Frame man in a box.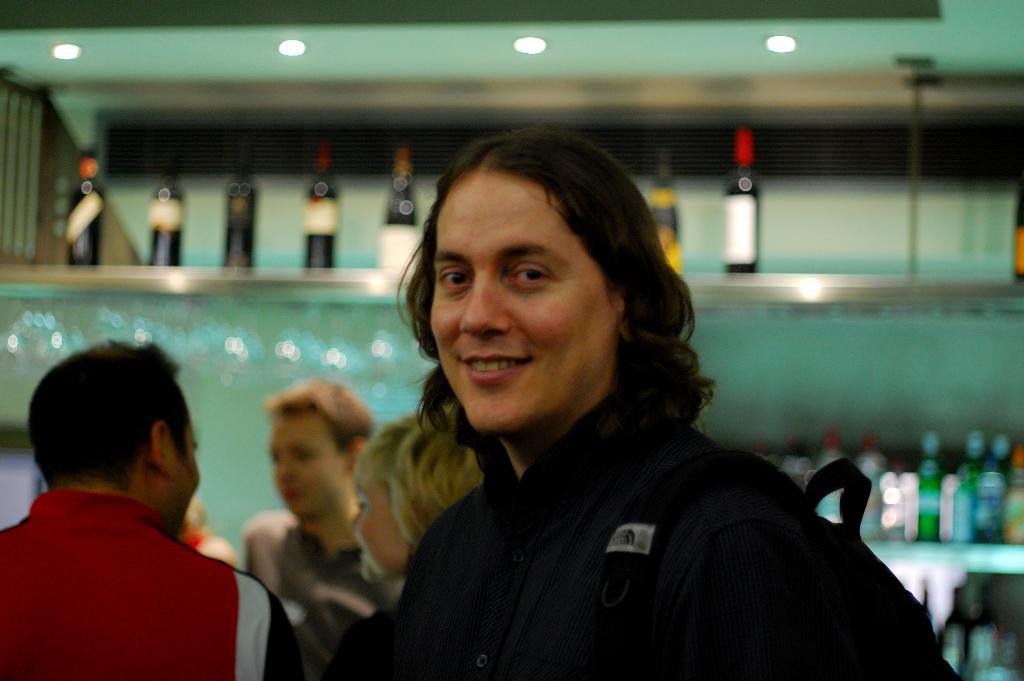
bbox=(240, 372, 410, 680).
